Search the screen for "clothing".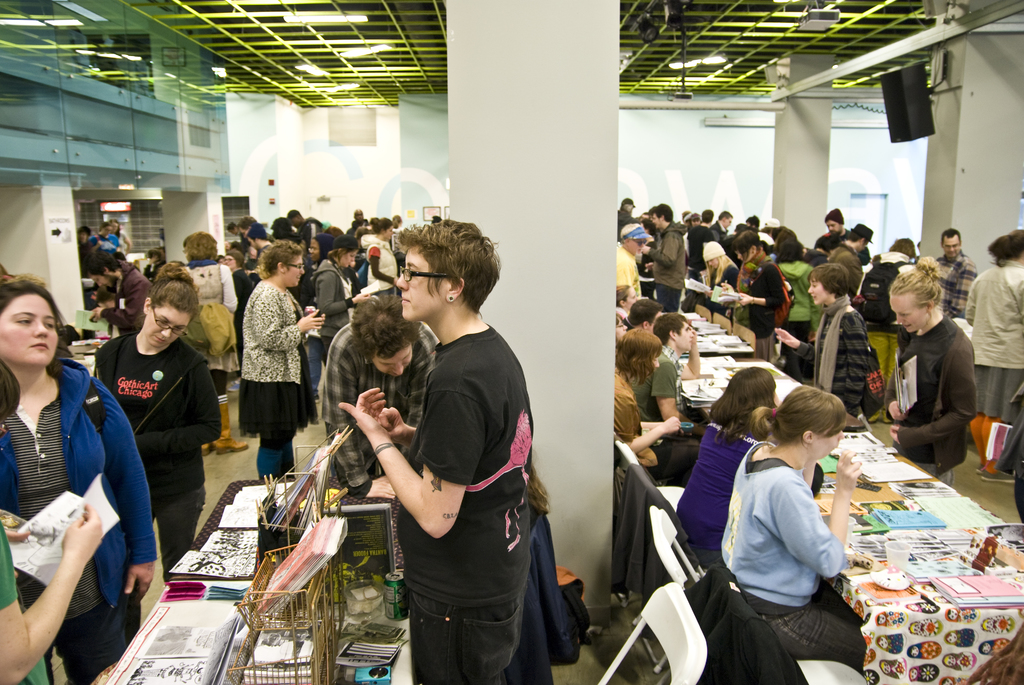
Found at x1=508 y1=569 x2=545 y2=670.
